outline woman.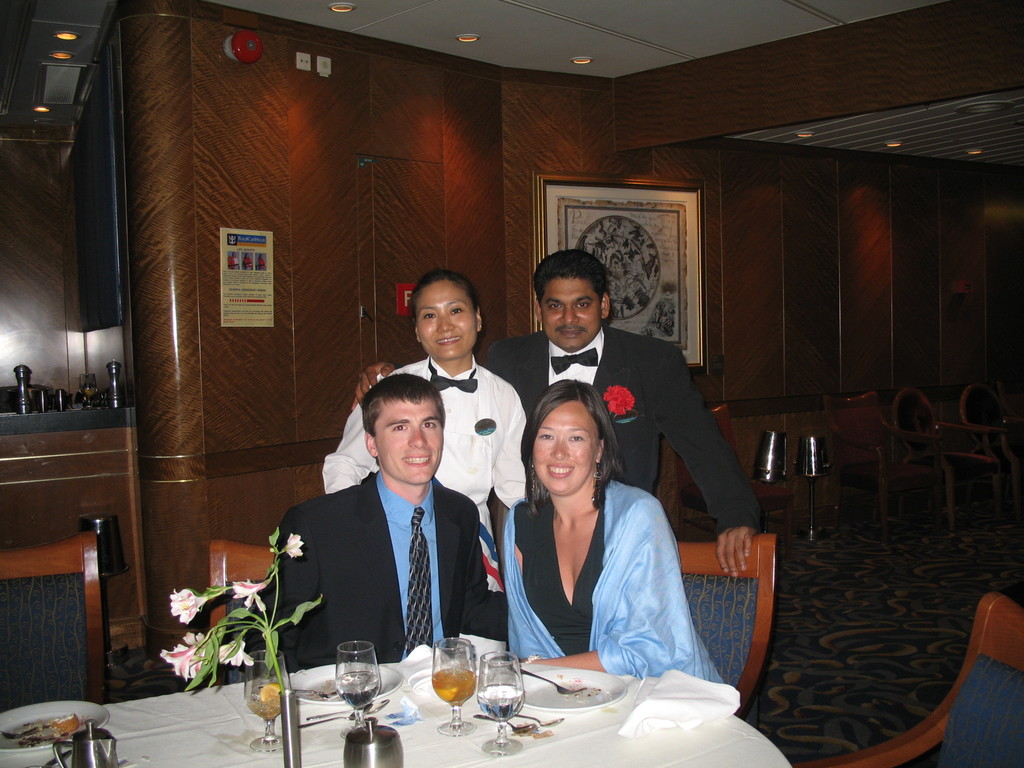
Outline: bbox(321, 268, 533, 596).
